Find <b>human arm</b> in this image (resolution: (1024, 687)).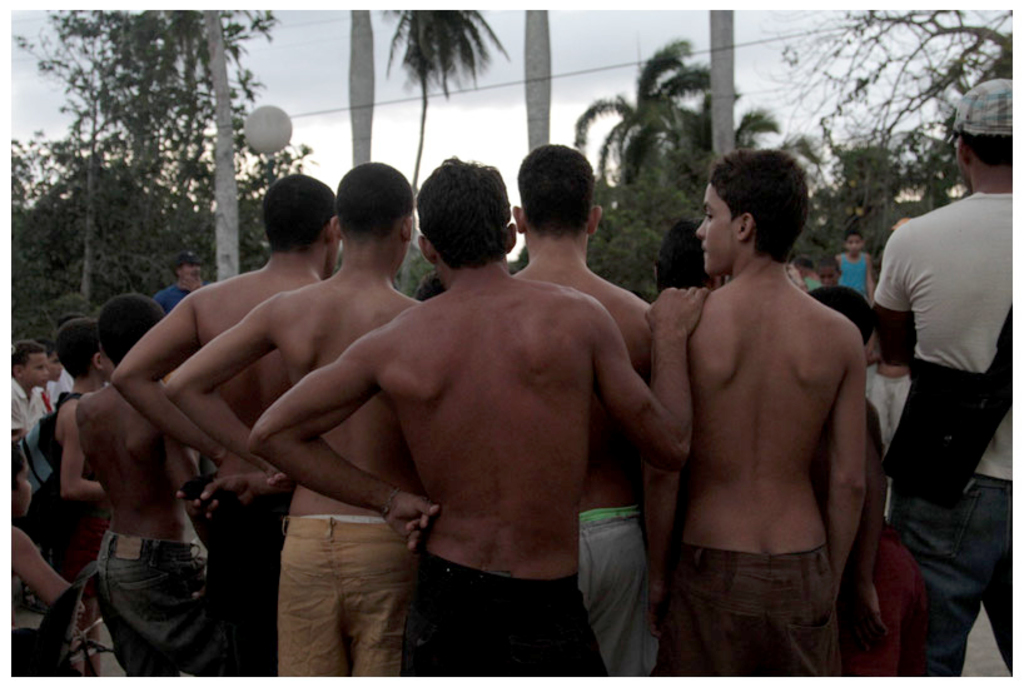
(left=160, top=293, right=285, bottom=497).
